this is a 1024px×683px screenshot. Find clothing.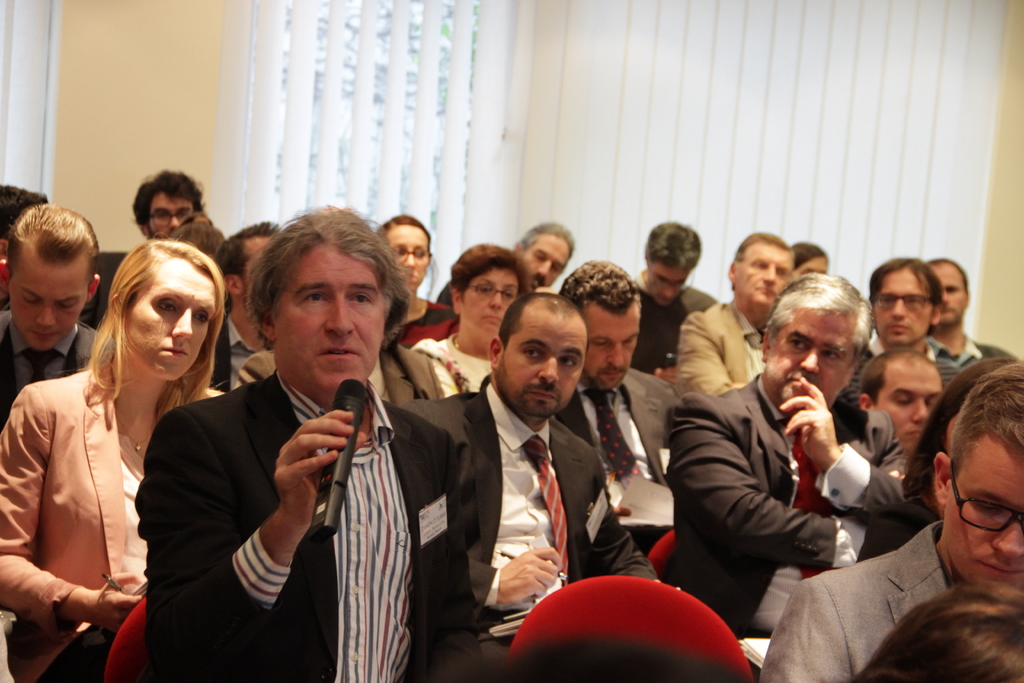
Bounding box: [x1=77, y1=245, x2=128, y2=328].
